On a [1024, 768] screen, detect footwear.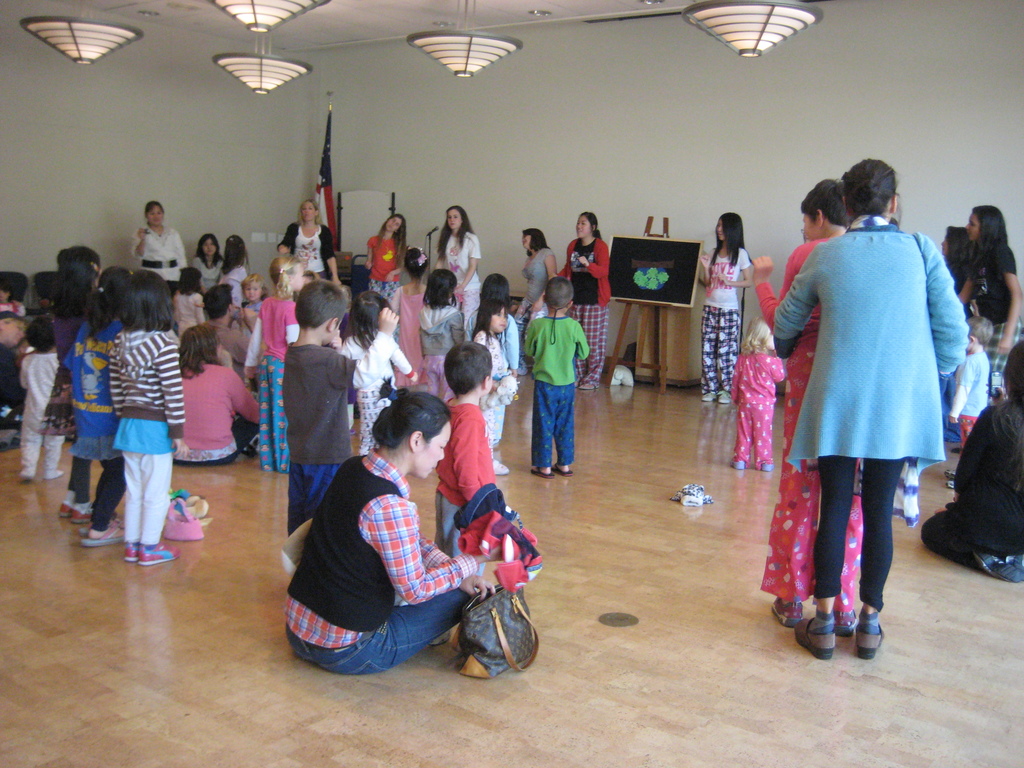
[762,461,771,470].
